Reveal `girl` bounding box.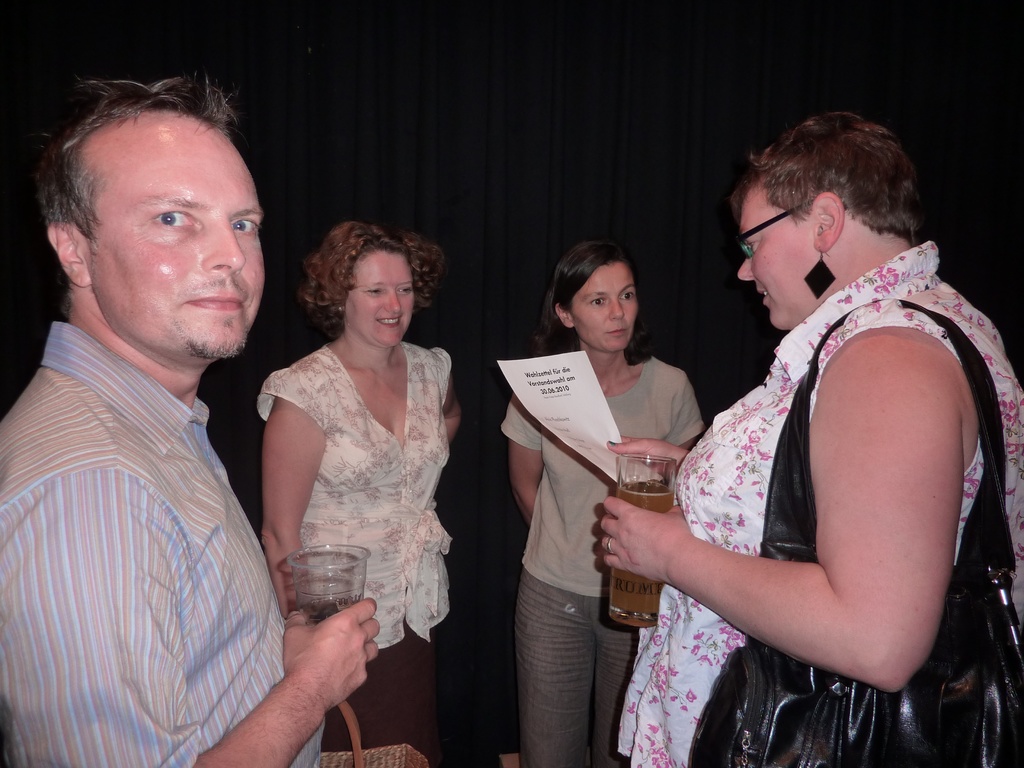
Revealed: x1=256 y1=220 x2=465 y2=753.
